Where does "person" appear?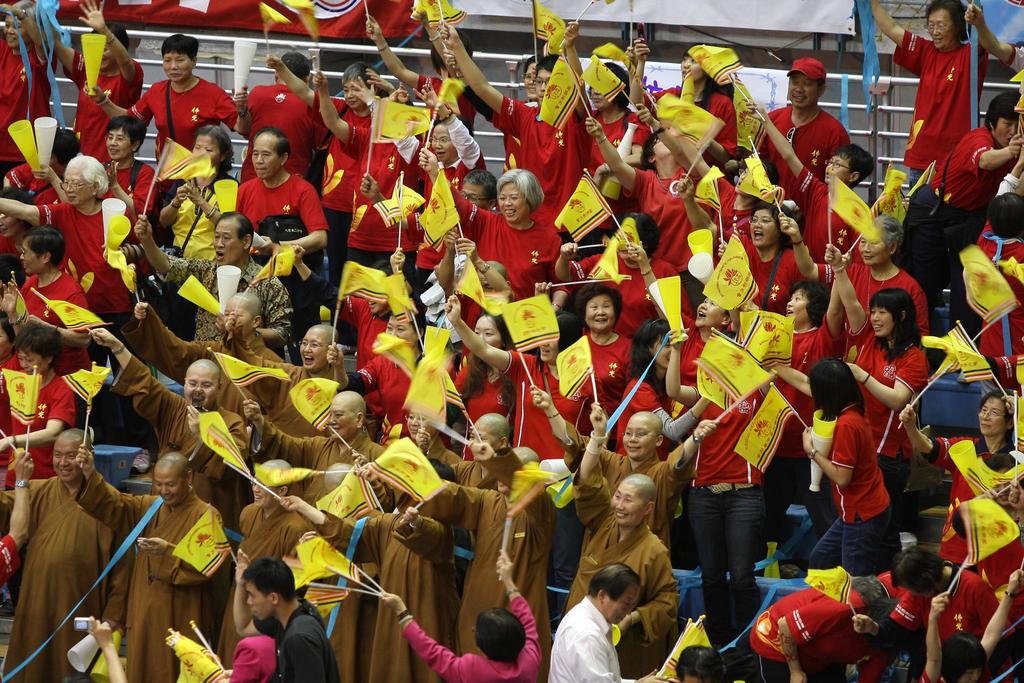
Appears at 164:631:275:682.
